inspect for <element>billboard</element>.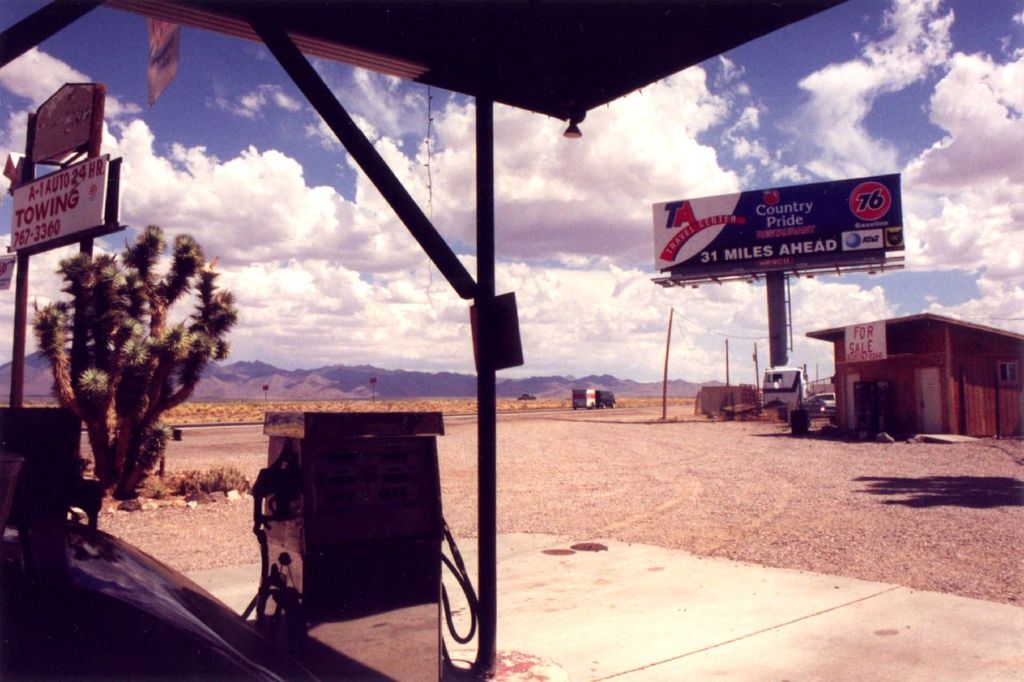
Inspection: l=32, t=81, r=98, b=154.
